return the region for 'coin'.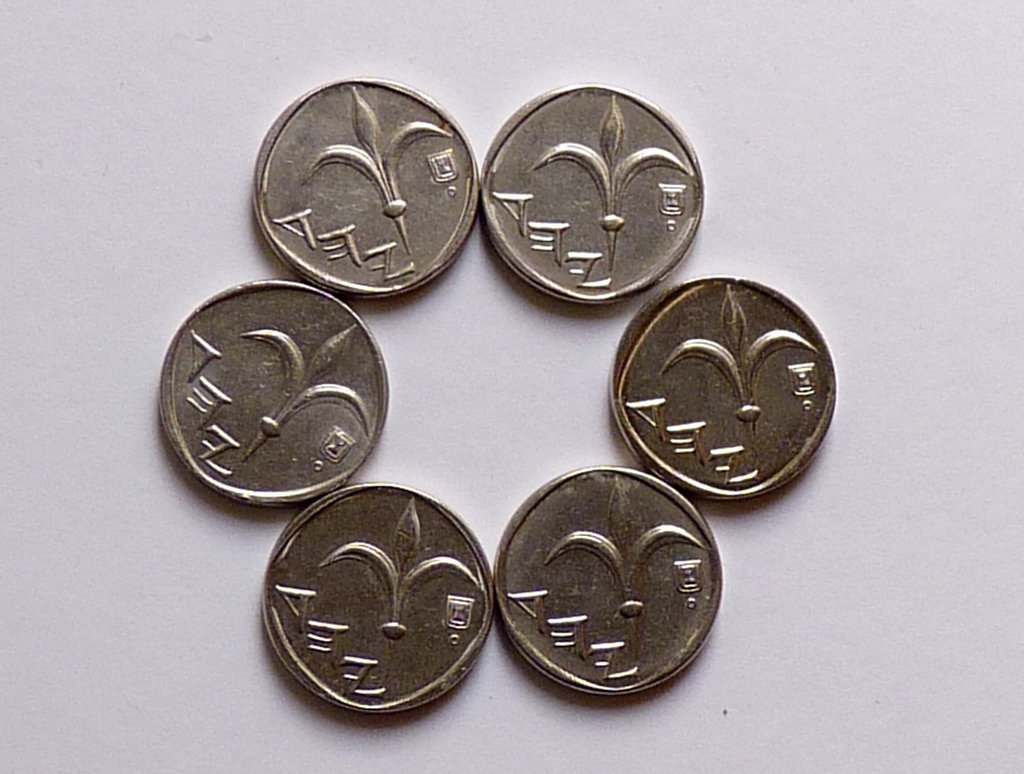
BBox(488, 464, 721, 705).
